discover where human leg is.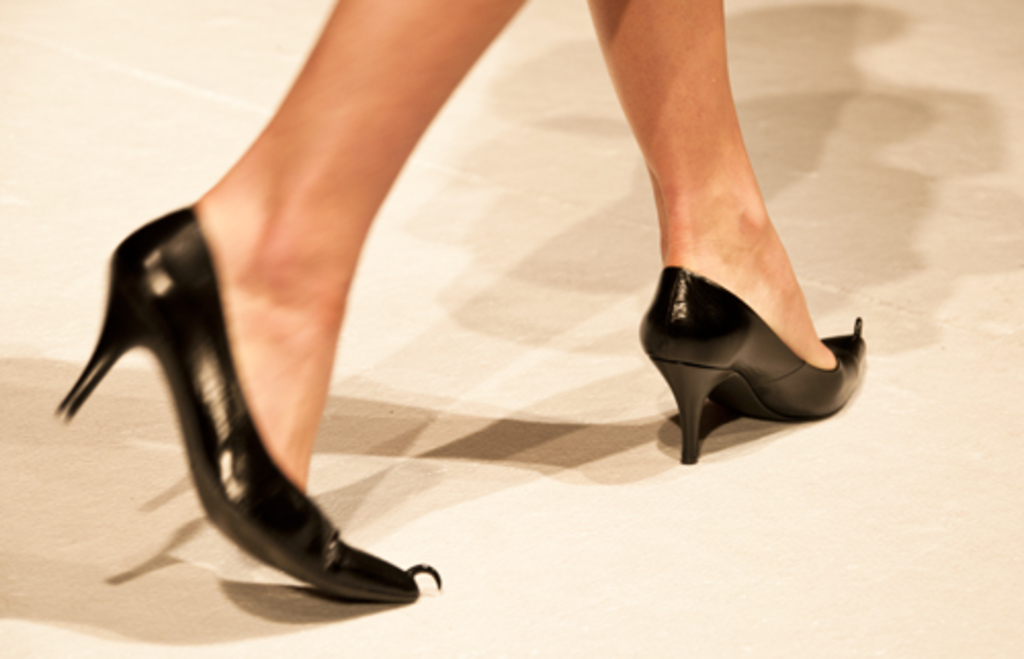
Discovered at [53,0,530,594].
